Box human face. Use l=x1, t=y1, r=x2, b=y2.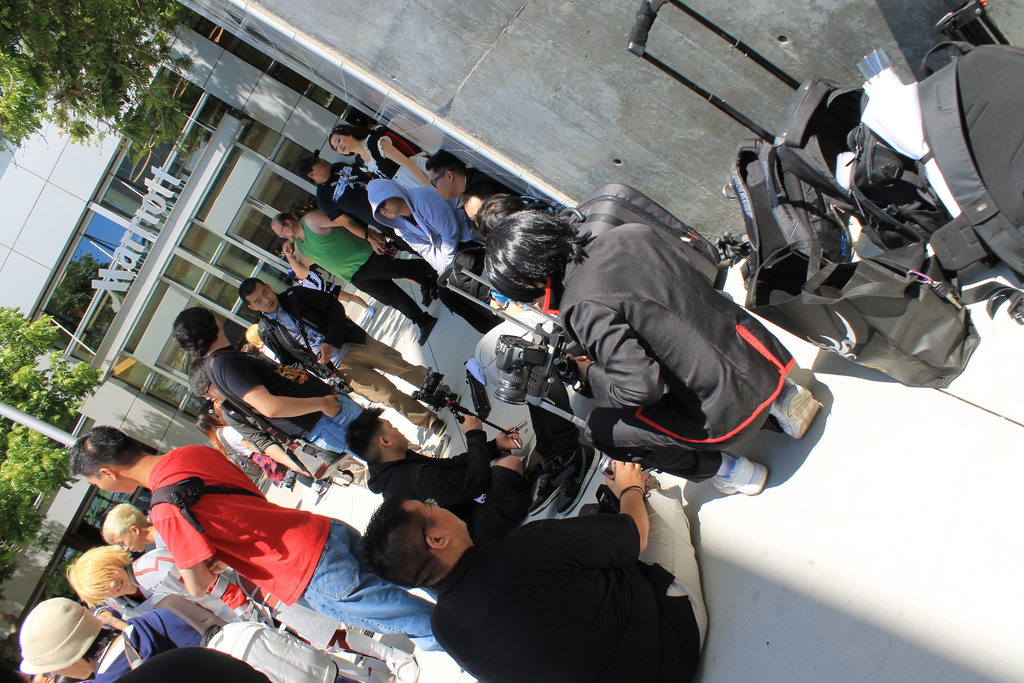
l=465, t=202, r=484, b=231.
